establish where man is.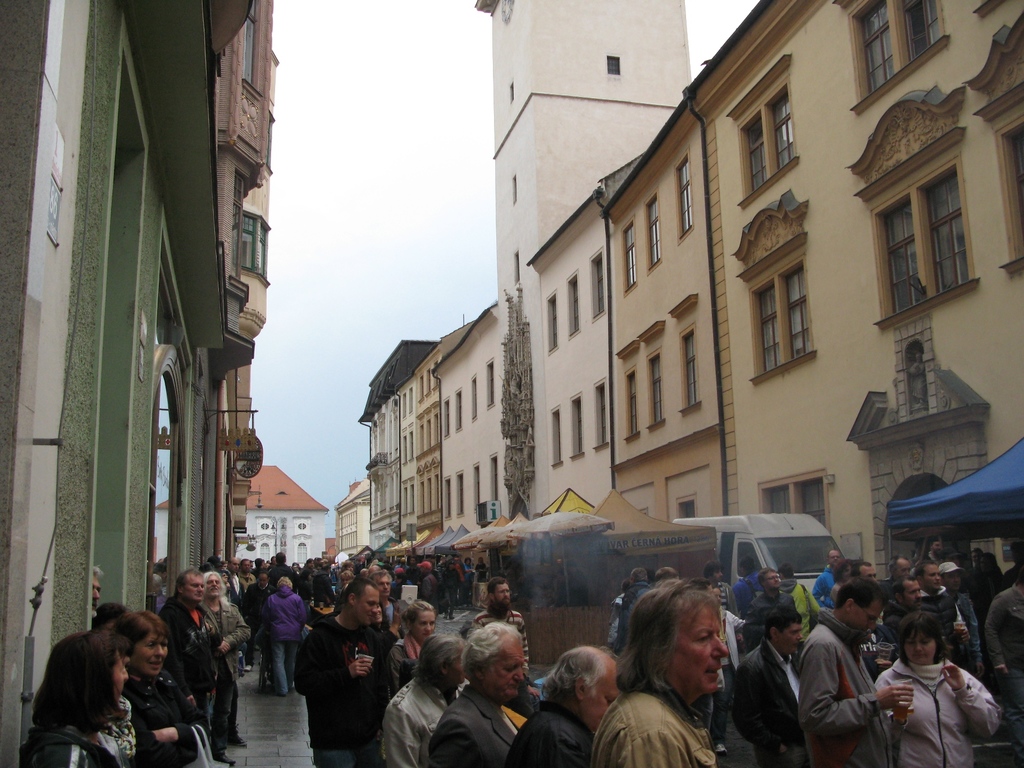
Established at left=157, top=566, right=237, bottom=766.
